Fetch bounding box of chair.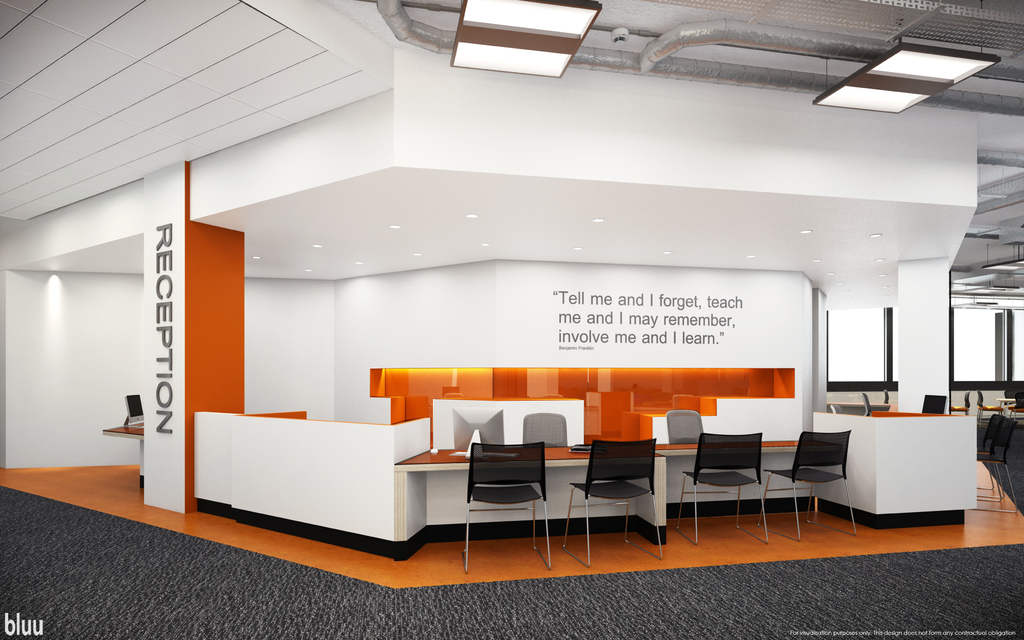
Bbox: (885,385,886,402).
